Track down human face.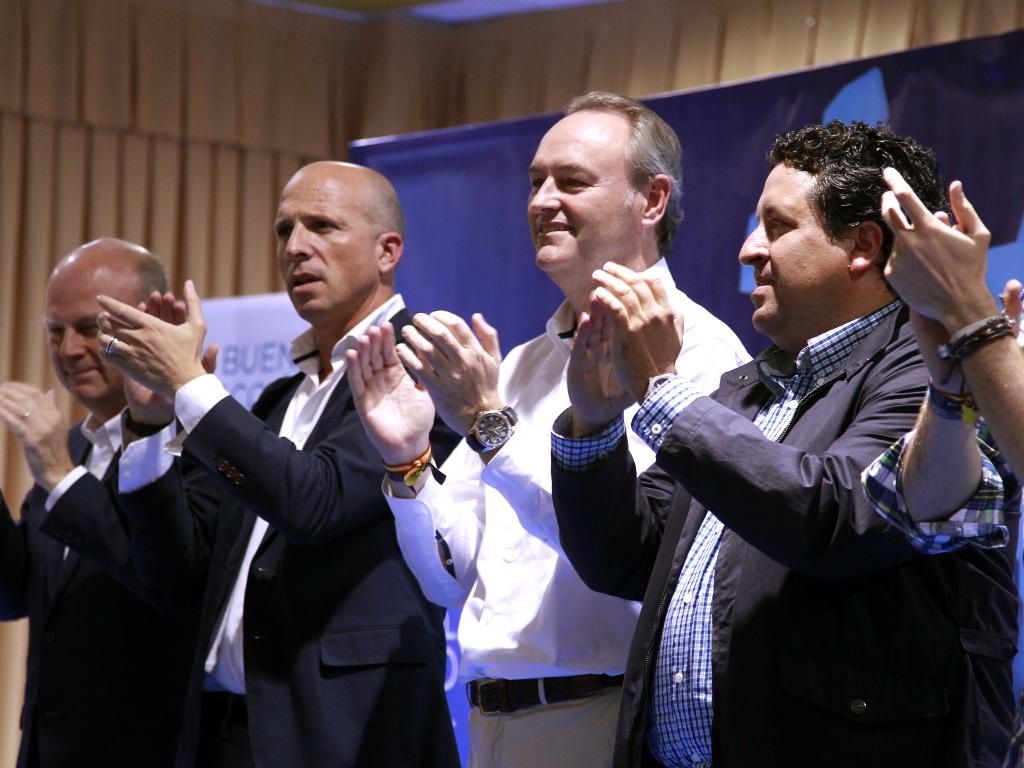
Tracked to <box>272,161,385,320</box>.
